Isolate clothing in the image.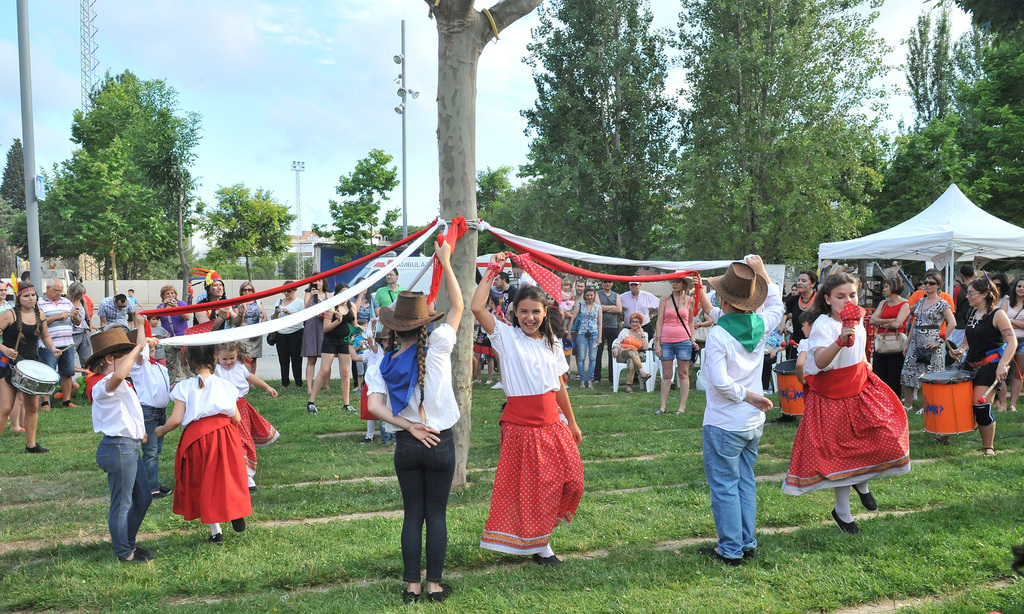
Isolated region: {"left": 488, "top": 321, "right": 587, "bottom": 547}.
